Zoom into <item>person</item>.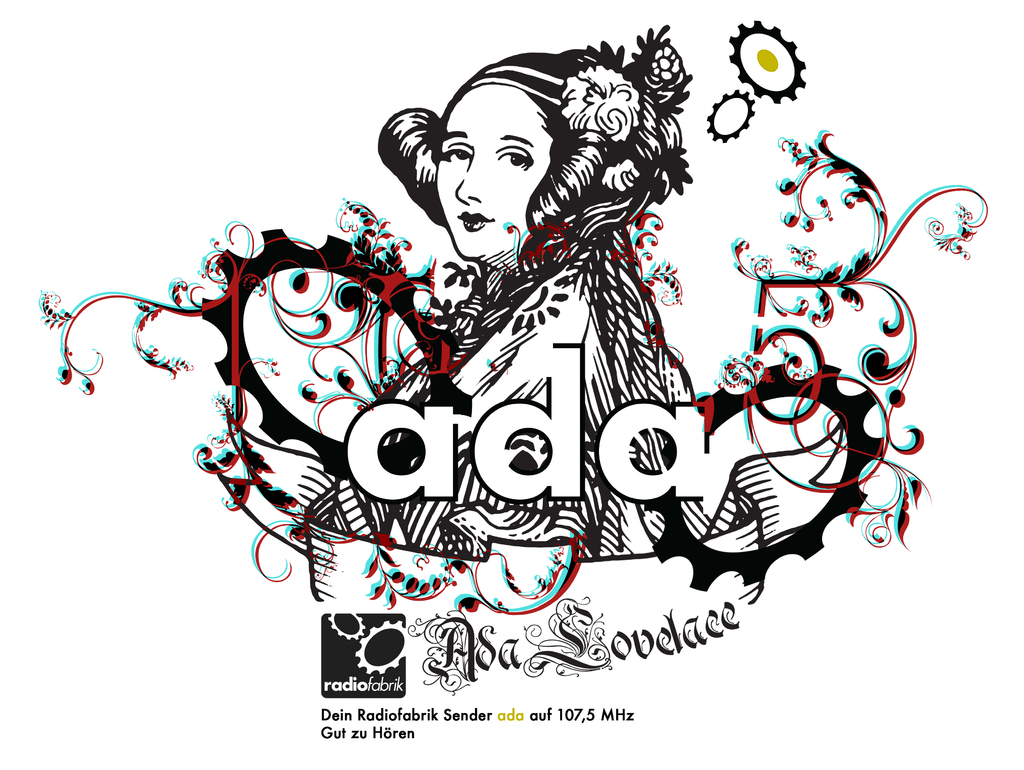
Zoom target: <bbox>378, 39, 686, 562</bbox>.
